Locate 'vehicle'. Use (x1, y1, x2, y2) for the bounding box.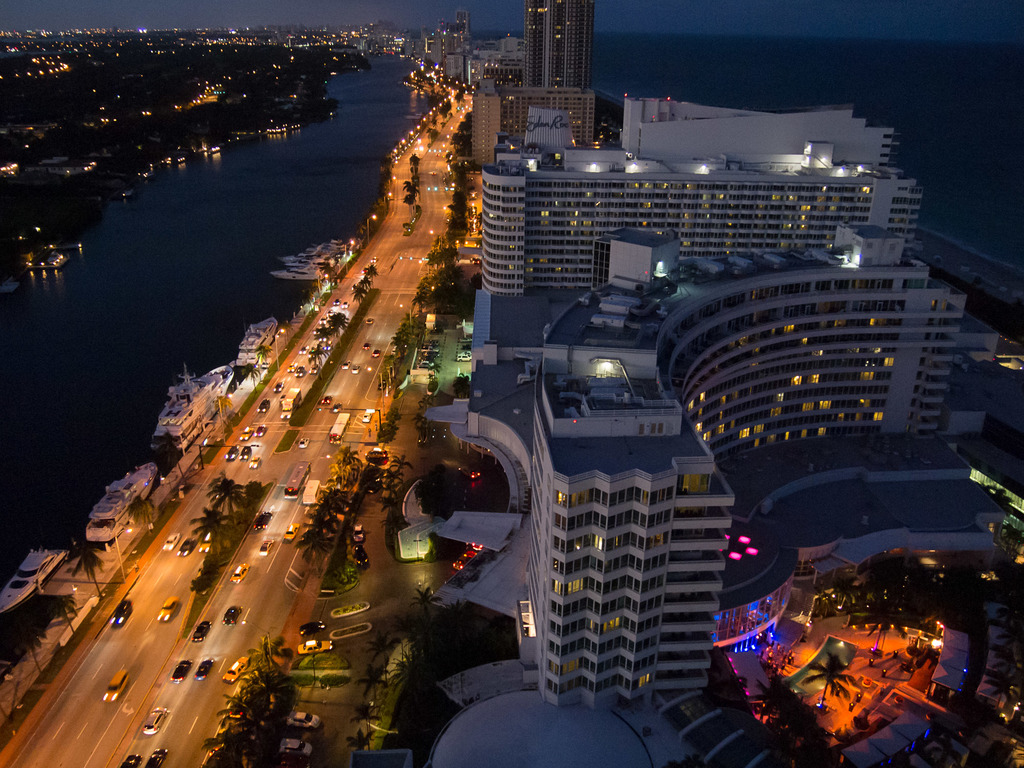
(250, 457, 263, 468).
